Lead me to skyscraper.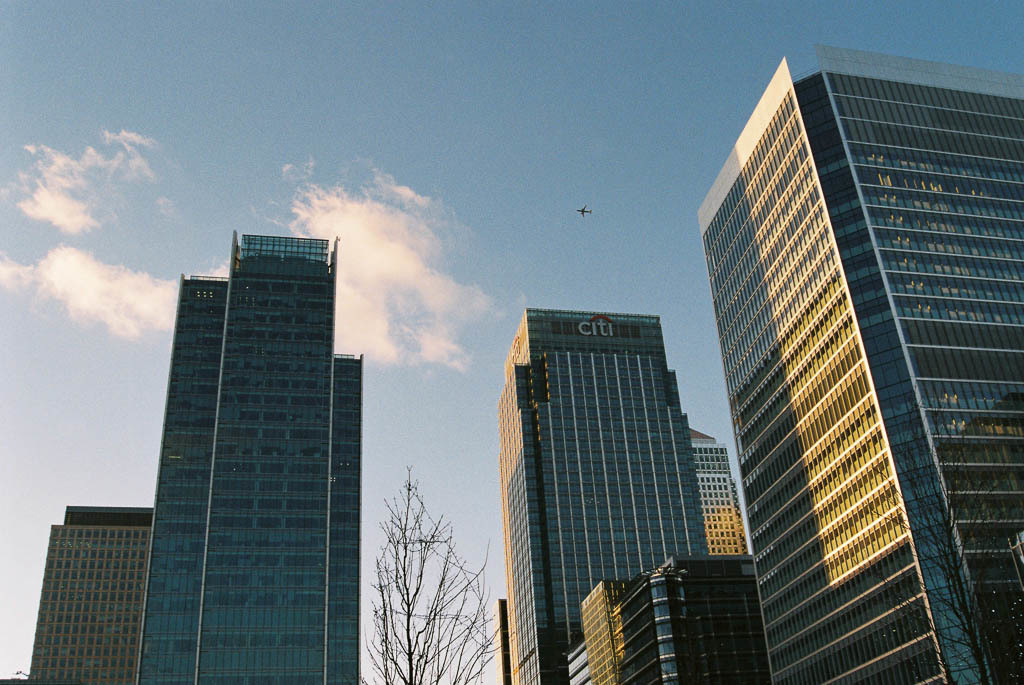
Lead to detection(689, 37, 1023, 682).
